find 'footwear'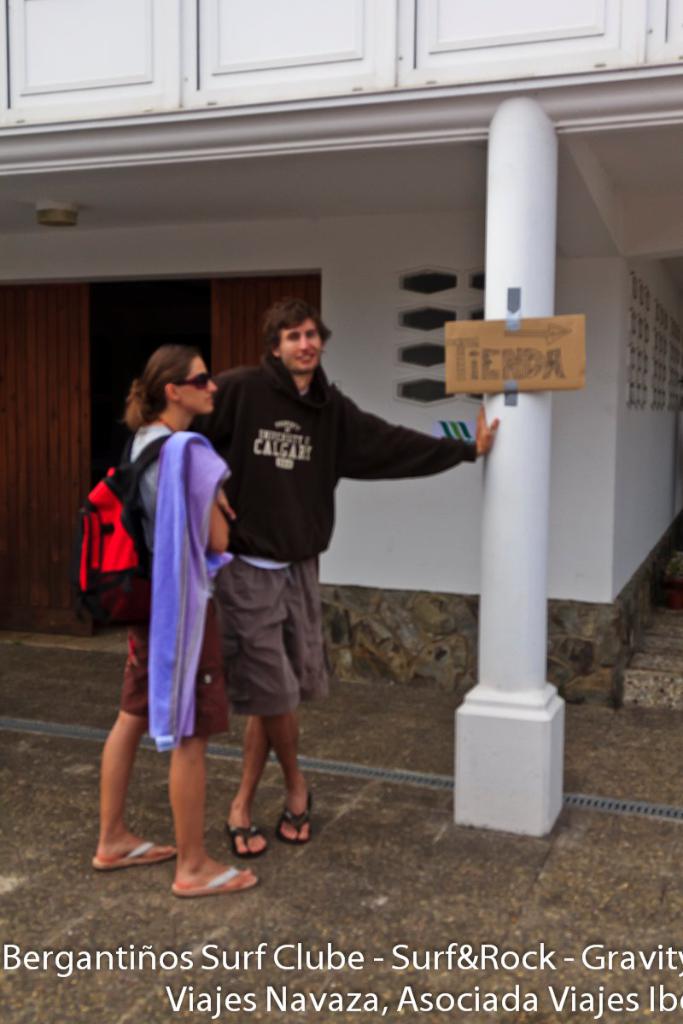
[93,840,178,871]
